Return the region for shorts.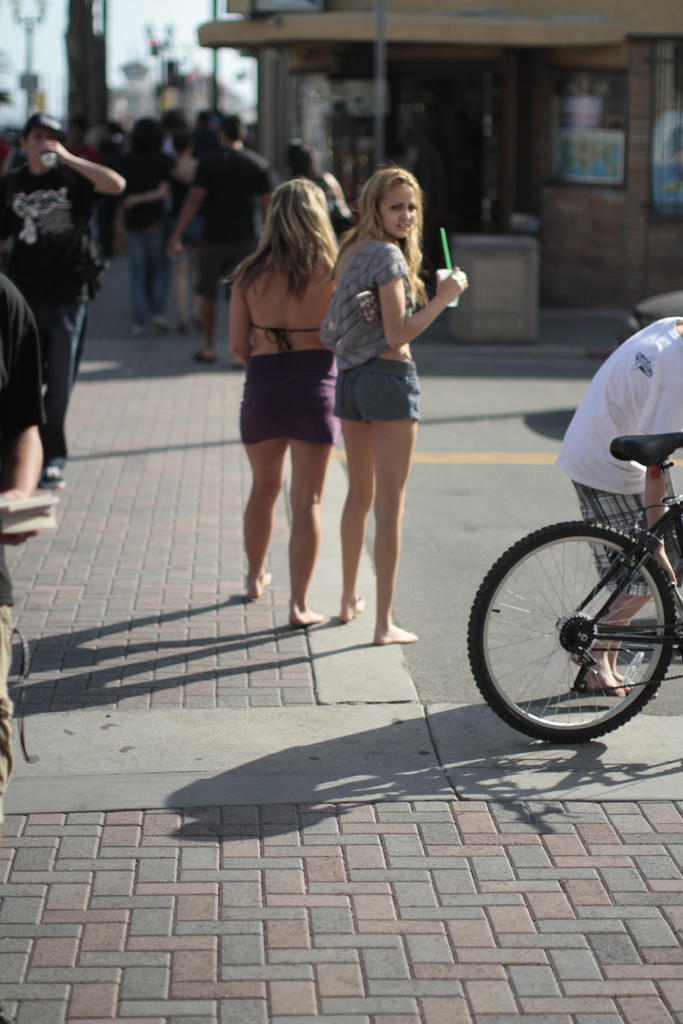
[336,357,425,424].
